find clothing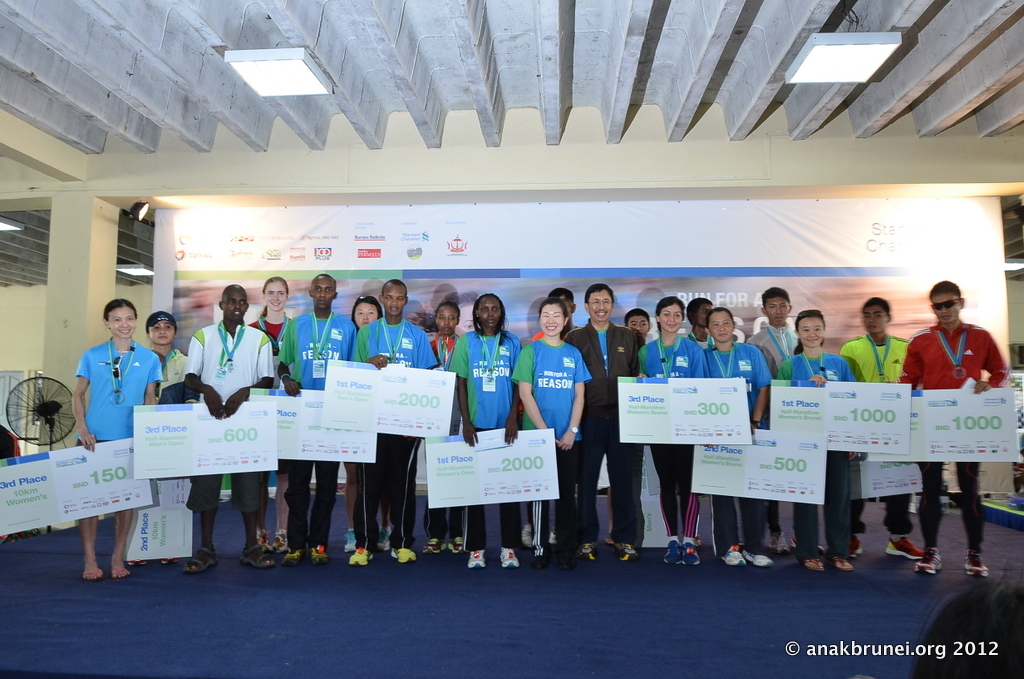
select_region(253, 314, 291, 472)
